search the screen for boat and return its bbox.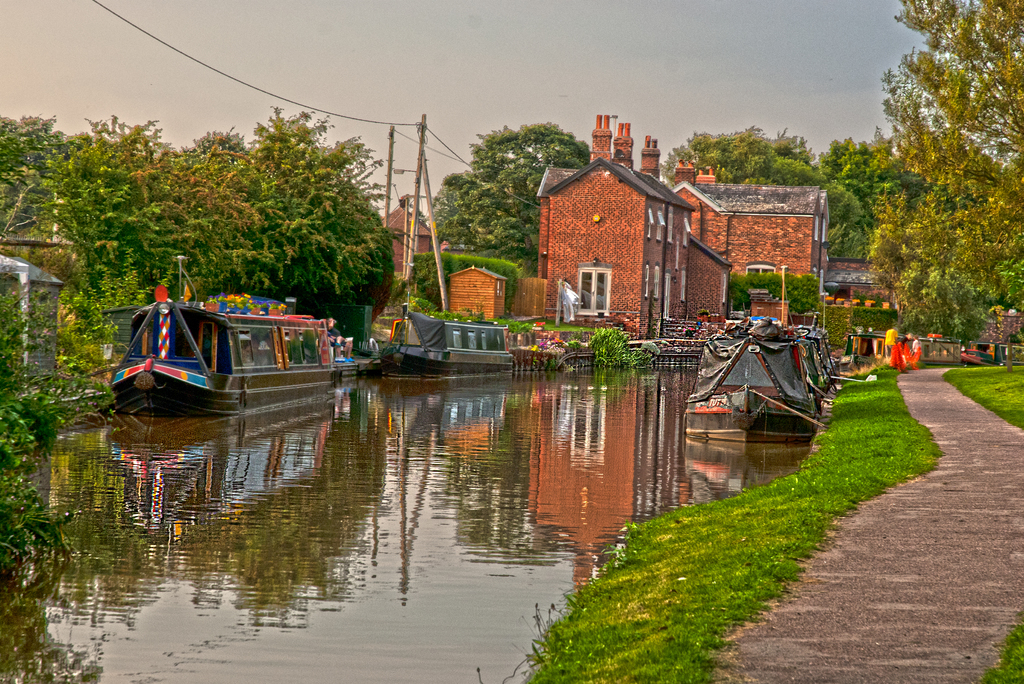
Found: {"left": 696, "top": 306, "right": 824, "bottom": 449}.
